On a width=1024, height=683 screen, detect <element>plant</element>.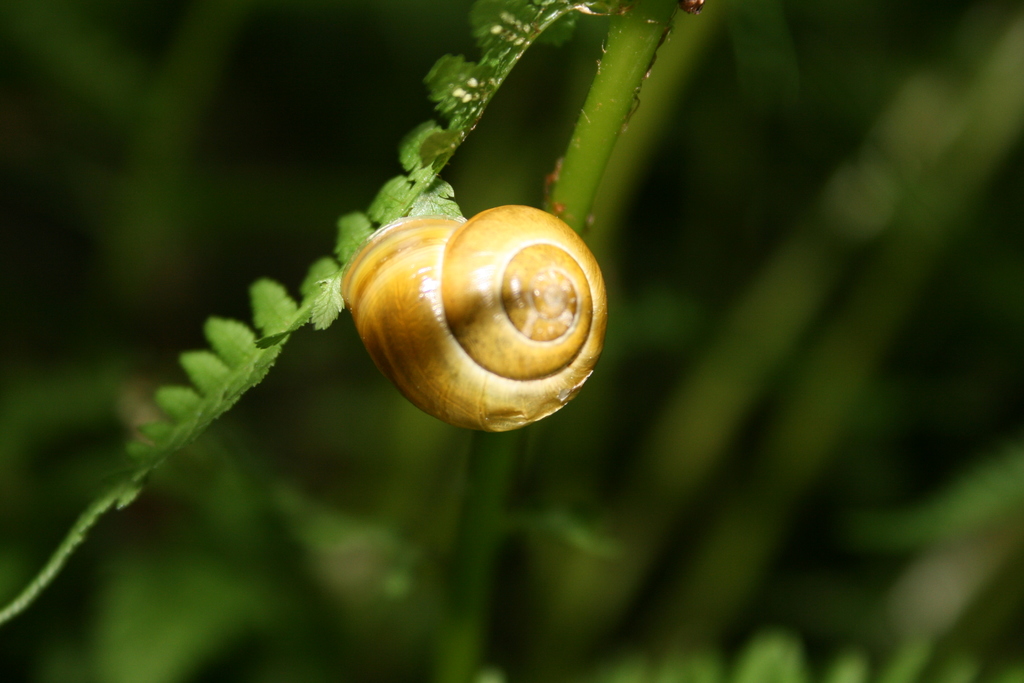
(left=0, top=0, right=950, bottom=652).
